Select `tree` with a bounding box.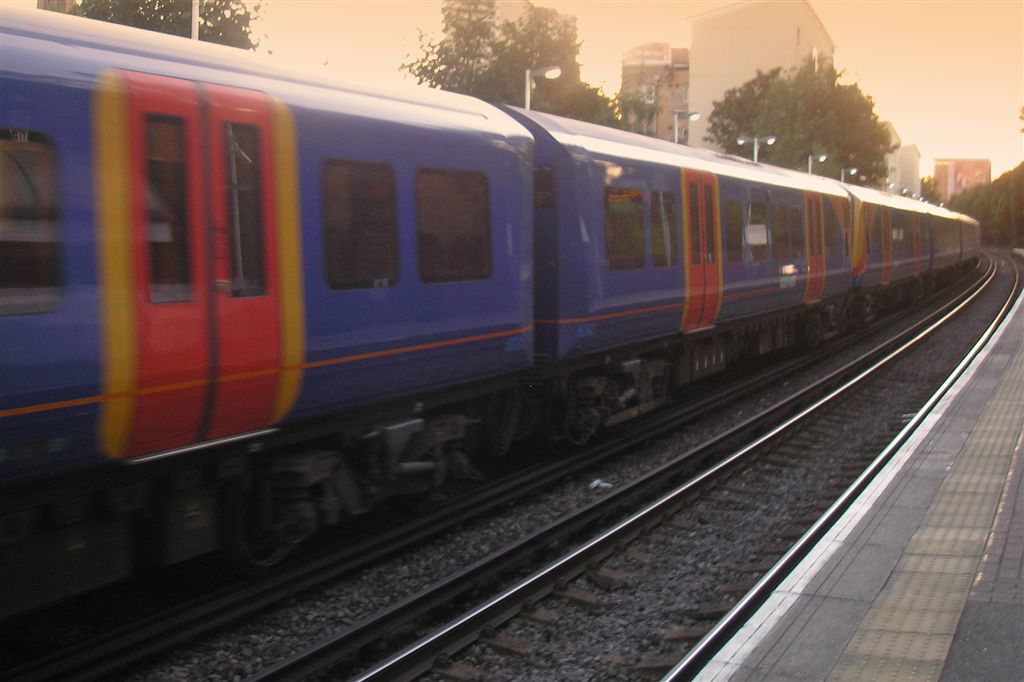
927:179:943:207.
